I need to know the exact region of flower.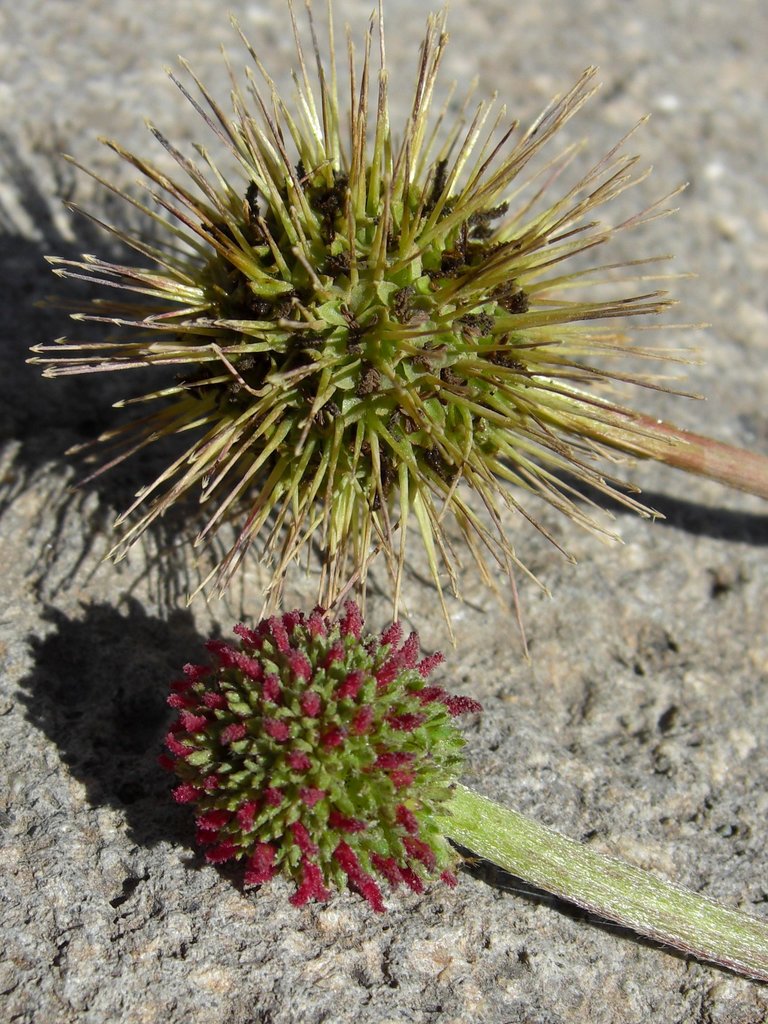
Region: BBox(170, 578, 486, 932).
